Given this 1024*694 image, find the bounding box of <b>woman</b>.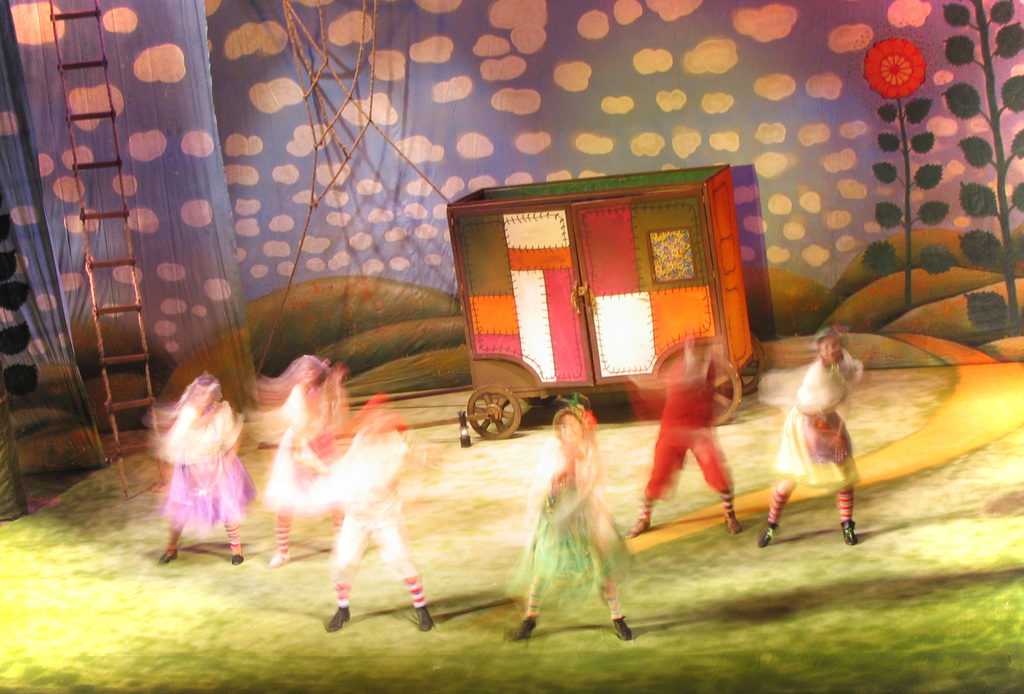
select_region(148, 355, 252, 563).
